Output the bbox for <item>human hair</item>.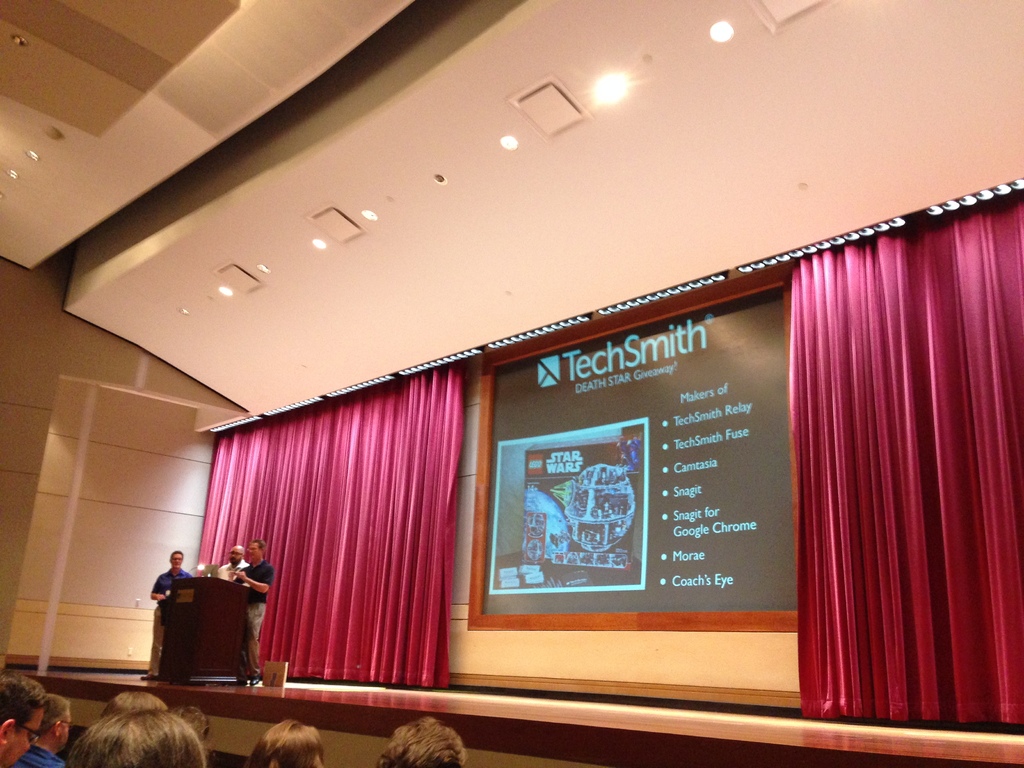
select_region(248, 717, 327, 767).
